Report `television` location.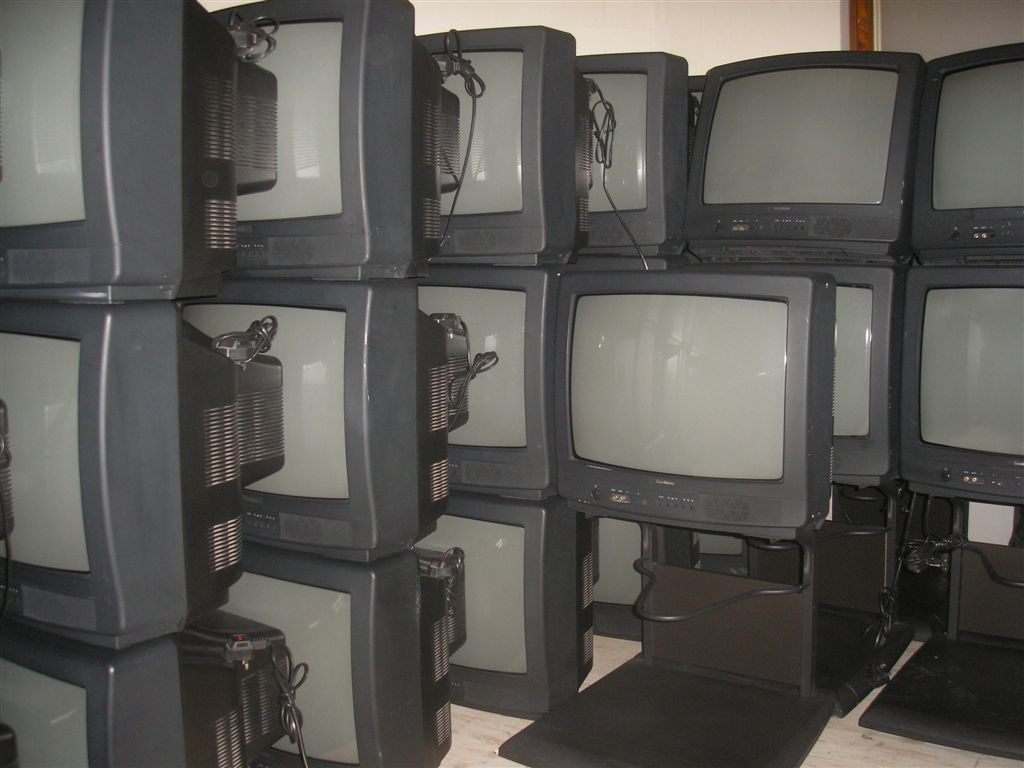
Report: pyautogui.locateOnScreen(396, 17, 600, 273).
